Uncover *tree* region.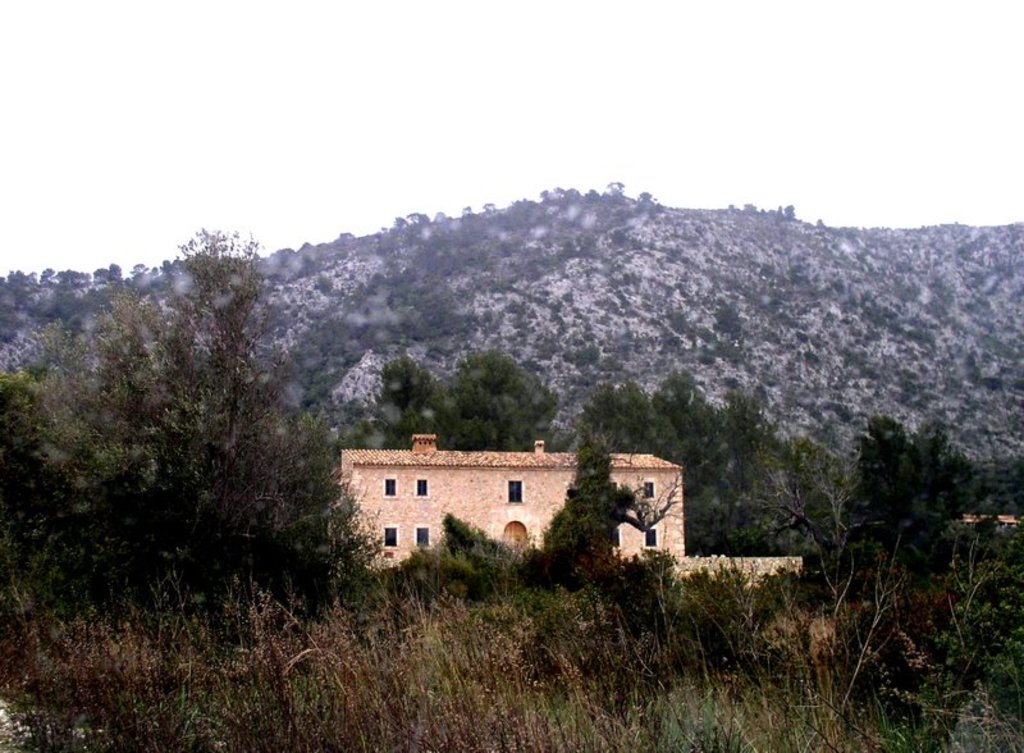
Uncovered: bbox(529, 428, 637, 561).
